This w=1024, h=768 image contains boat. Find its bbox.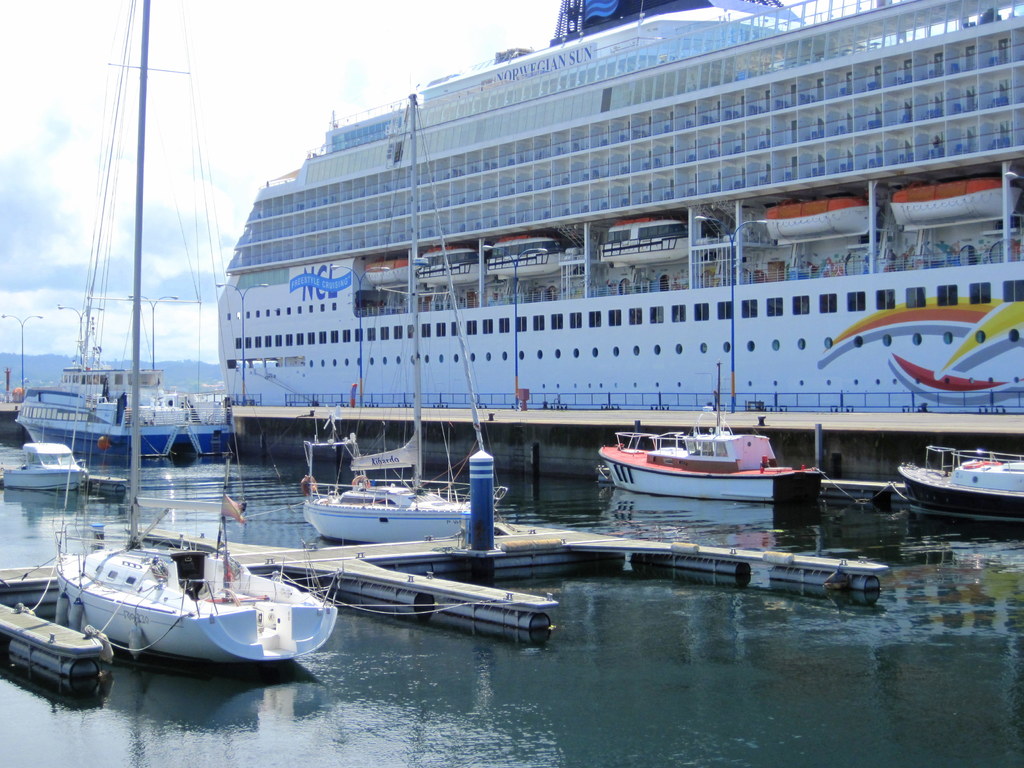
598 216 693 263.
